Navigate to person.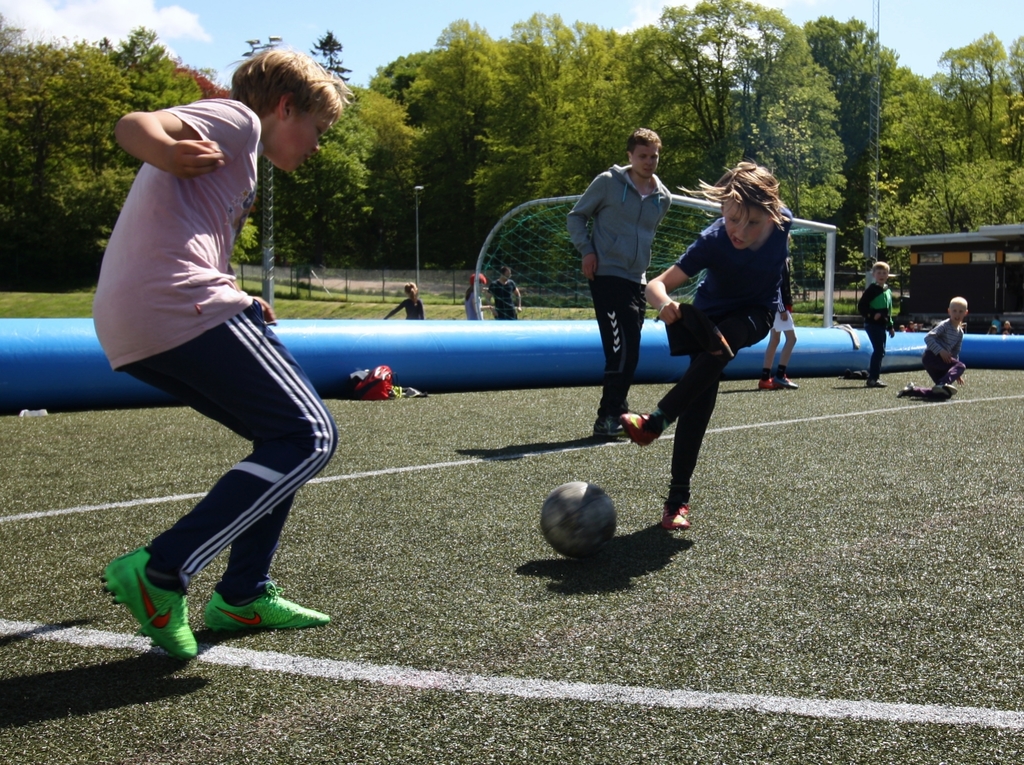
Navigation target: [567,128,672,438].
